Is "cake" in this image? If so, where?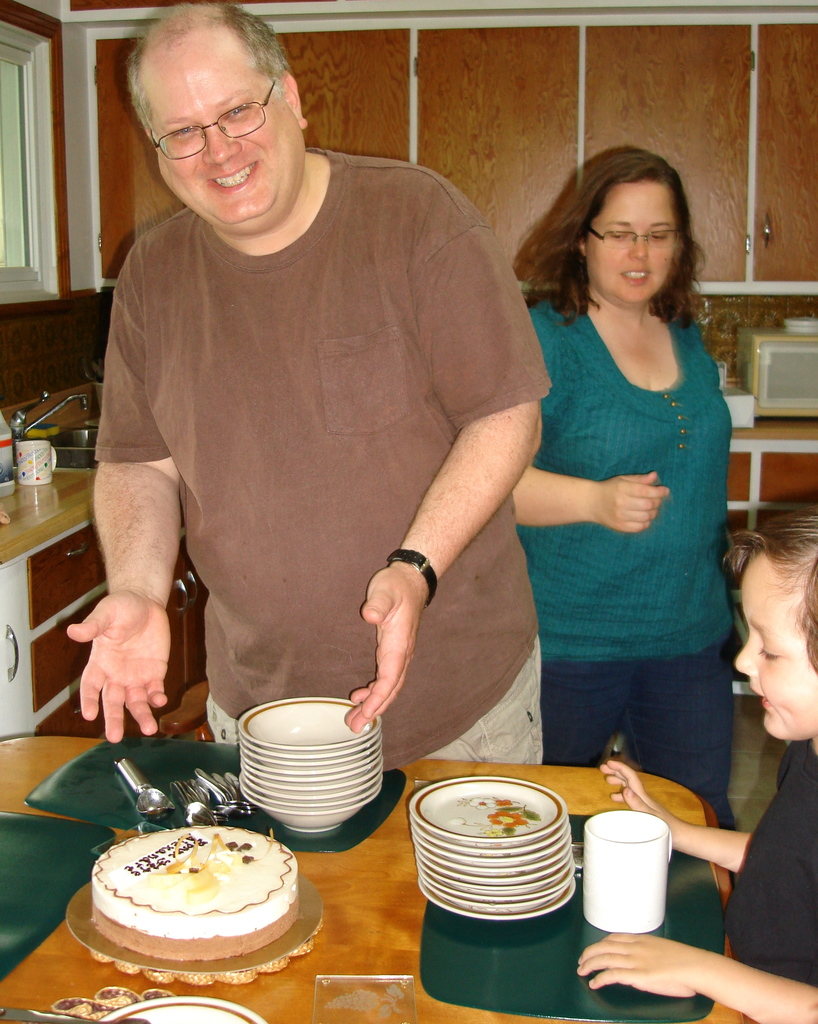
Yes, at [x1=92, y1=826, x2=300, y2=964].
